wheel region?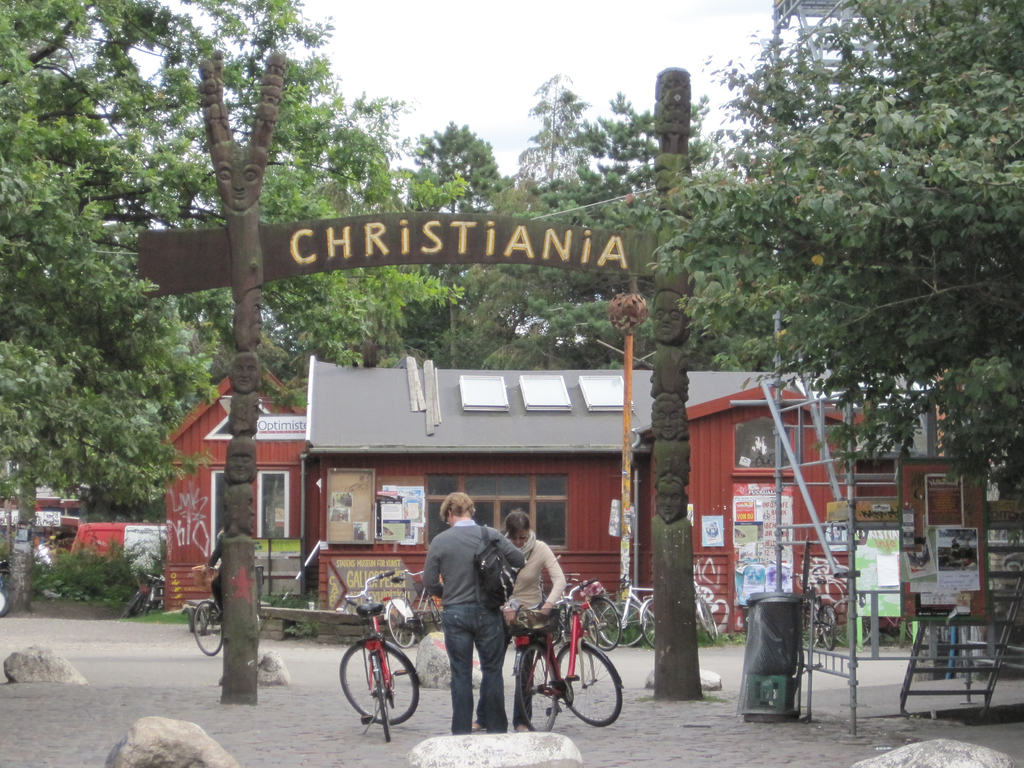
{"x1": 553, "y1": 637, "x2": 621, "y2": 728}
